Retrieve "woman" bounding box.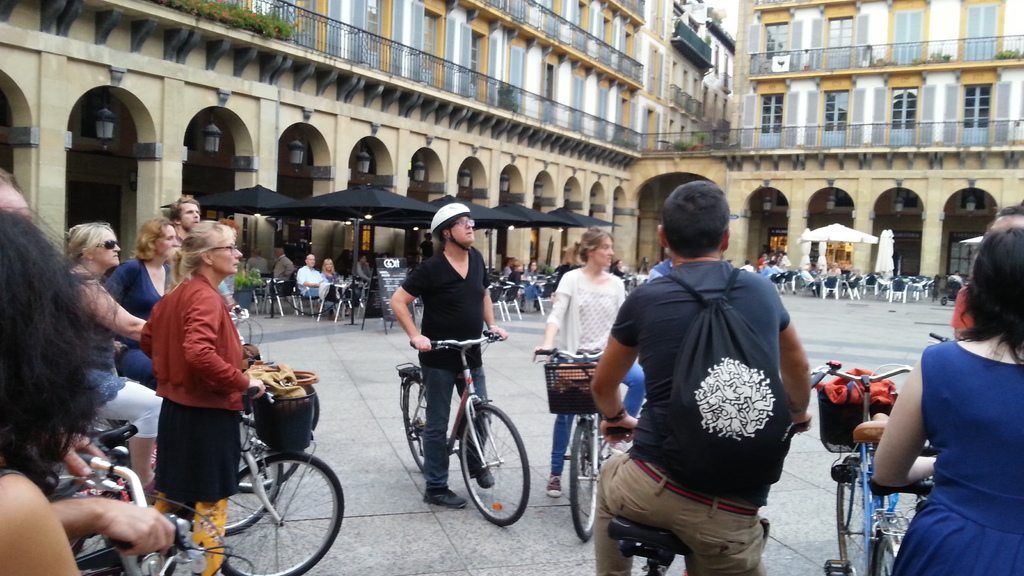
Bounding box: pyautogui.locateOnScreen(877, 224, 1014, 575).
